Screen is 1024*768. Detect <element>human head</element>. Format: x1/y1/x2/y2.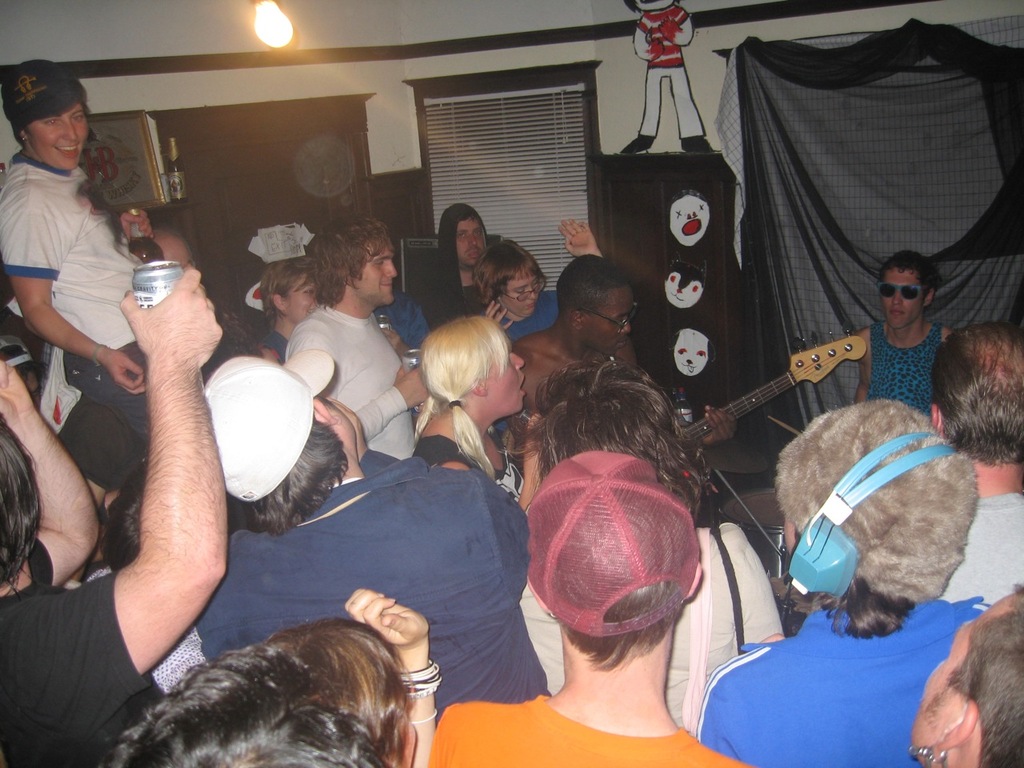
913/578/1023/767.
